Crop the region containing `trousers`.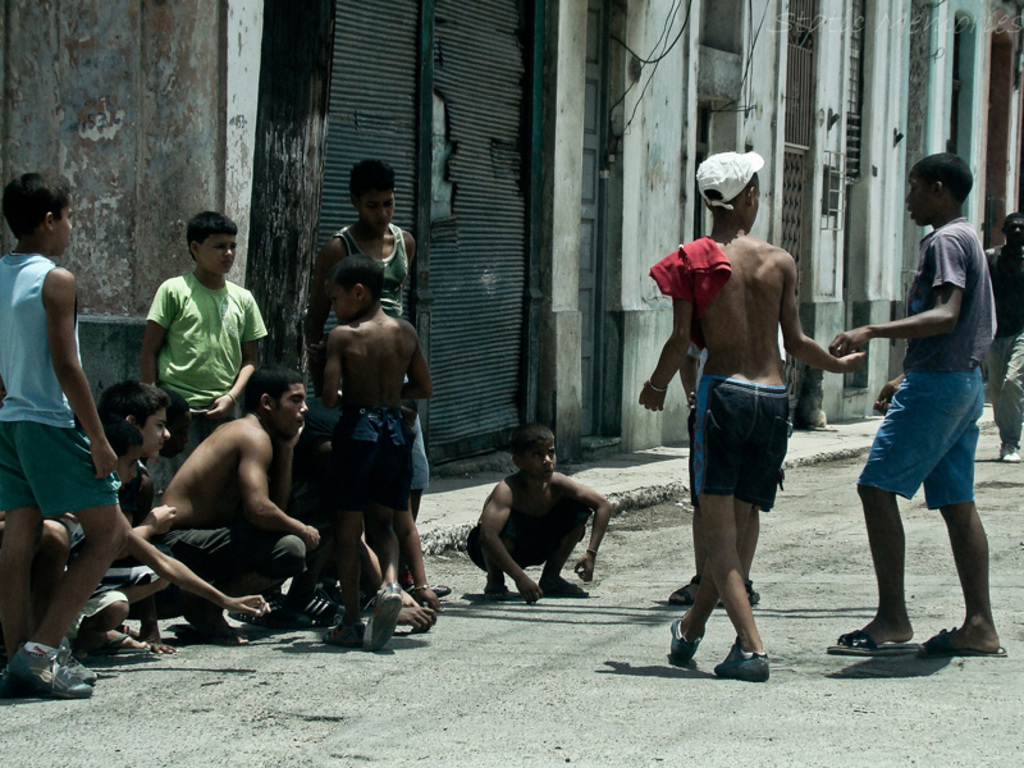
Crop region: l=987, t=332, r=1023, b=445.
